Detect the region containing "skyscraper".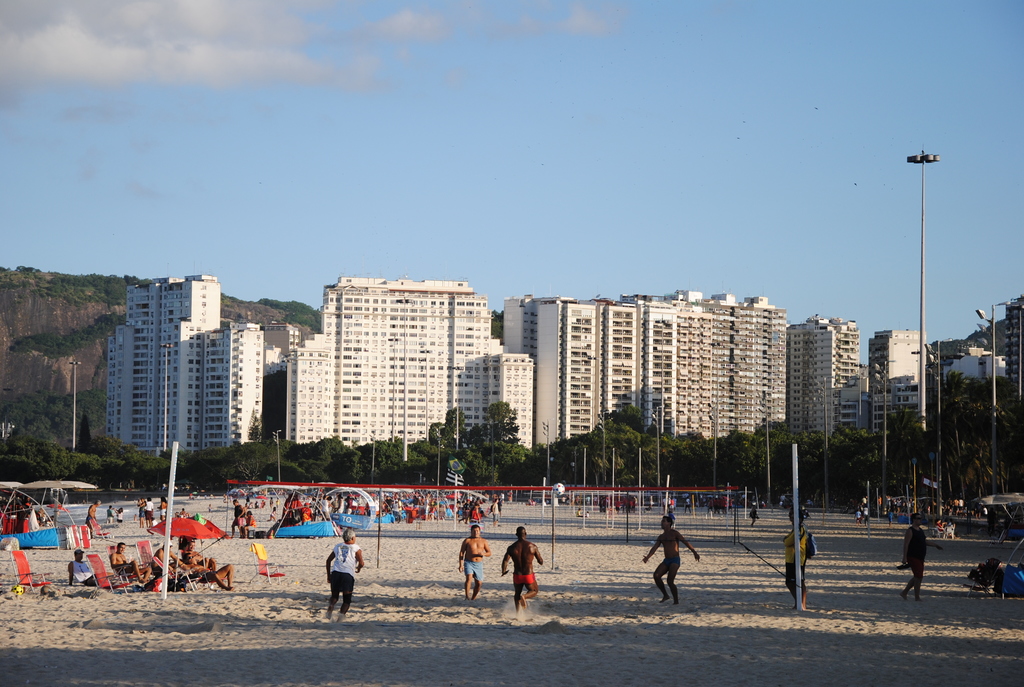
x1=103 y1=274 x2=222 y2=455.
